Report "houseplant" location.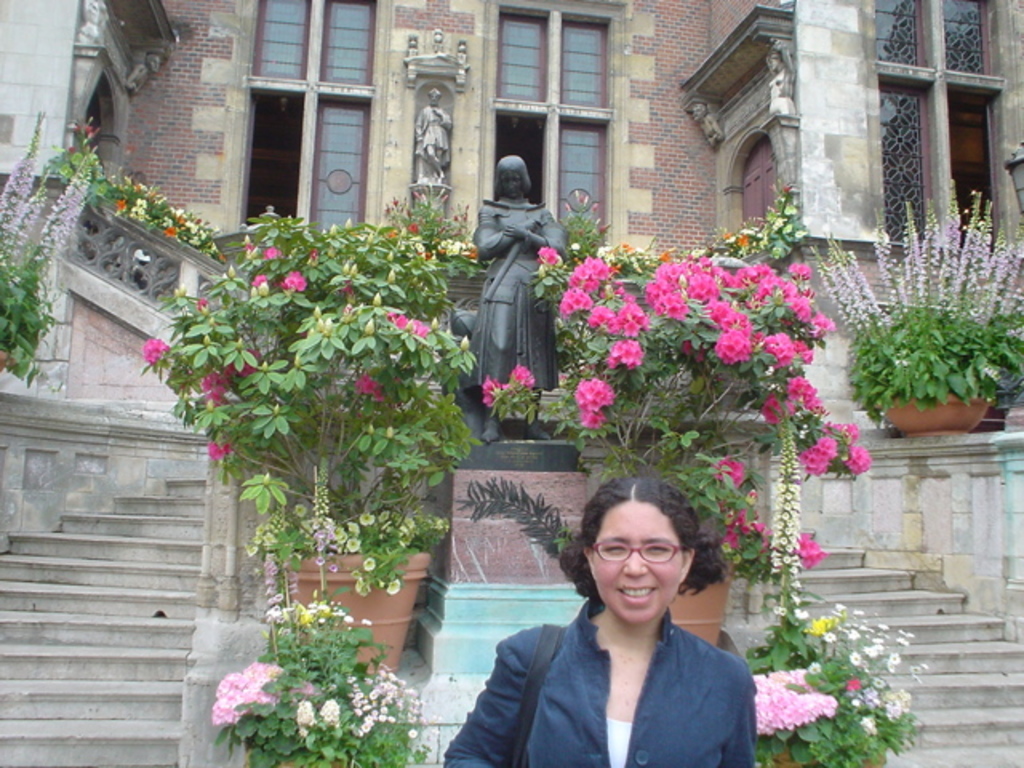
Report: region(472, 248, 875, 653).
